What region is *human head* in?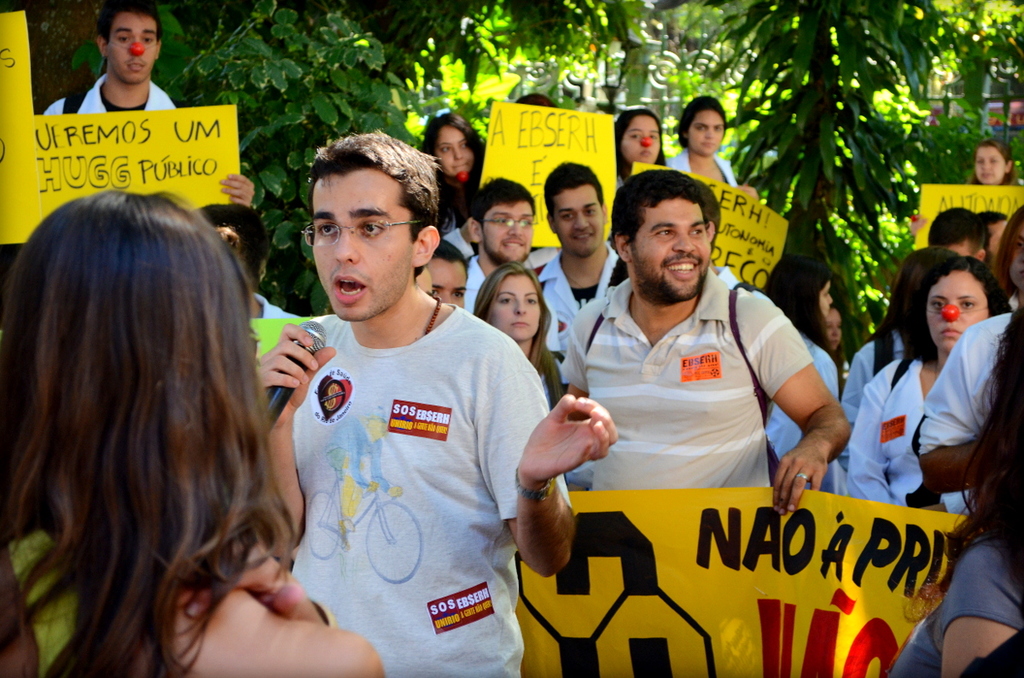
(677, 94, 724, 156).
